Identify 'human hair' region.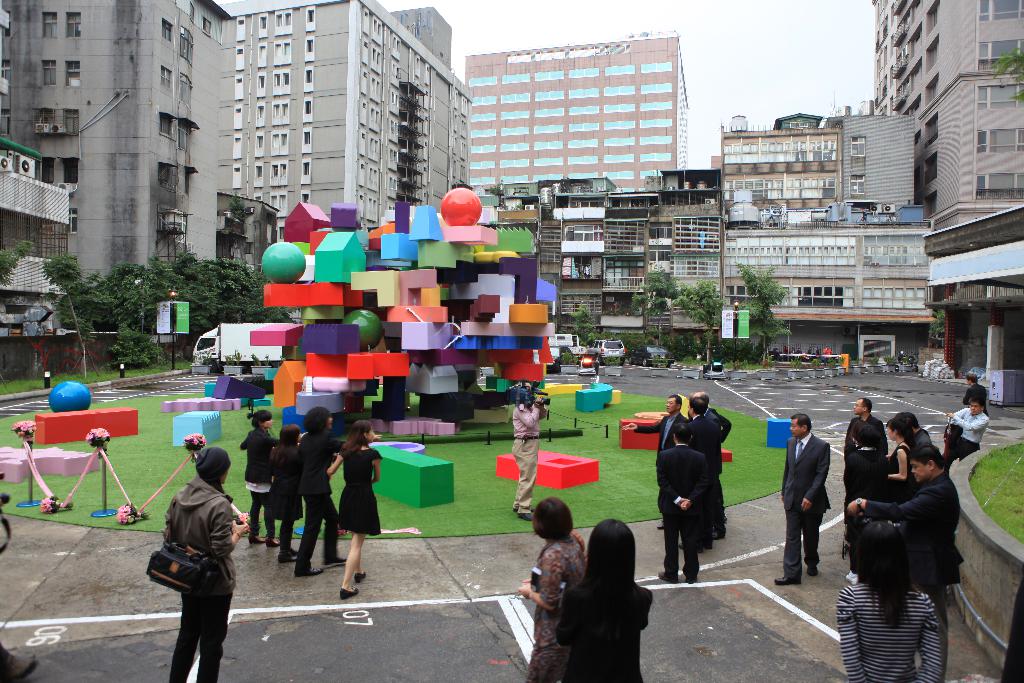
Region: x1=302, y1=406, x2=331, y2=432.
